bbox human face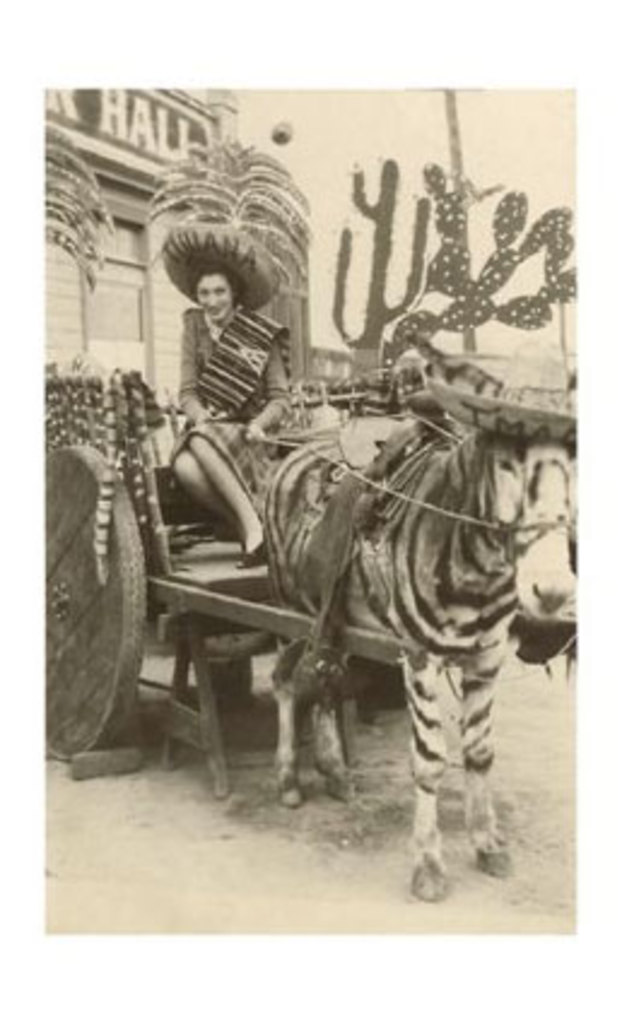
x1=190, y1=272, x2=231, y2=316
